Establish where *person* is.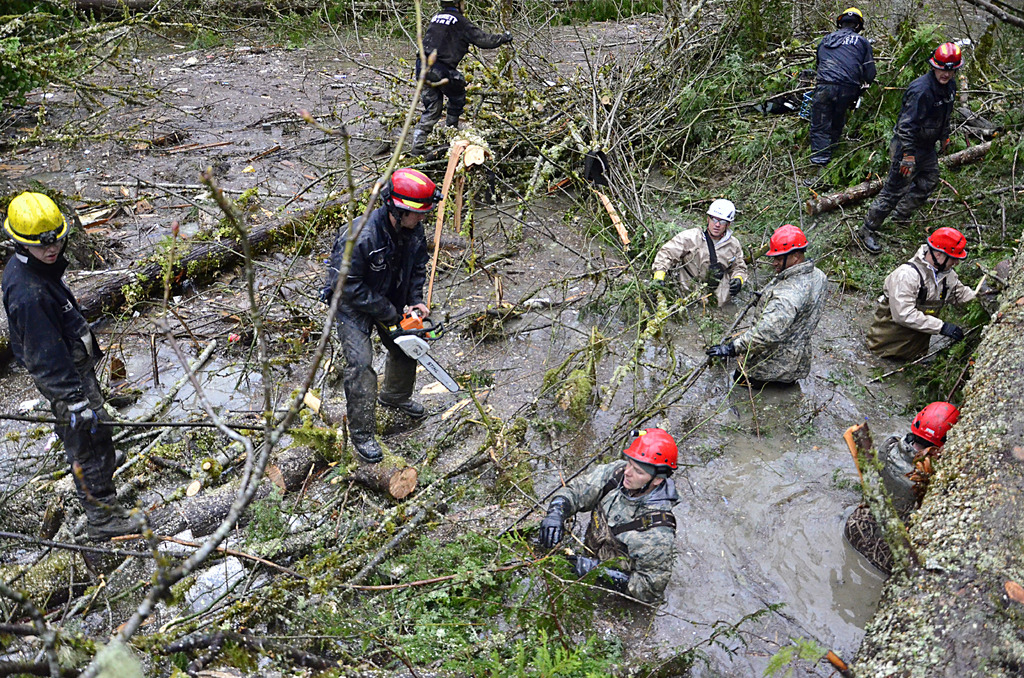
Established at [x1=856, y1=43, x2=964, y2=254].
